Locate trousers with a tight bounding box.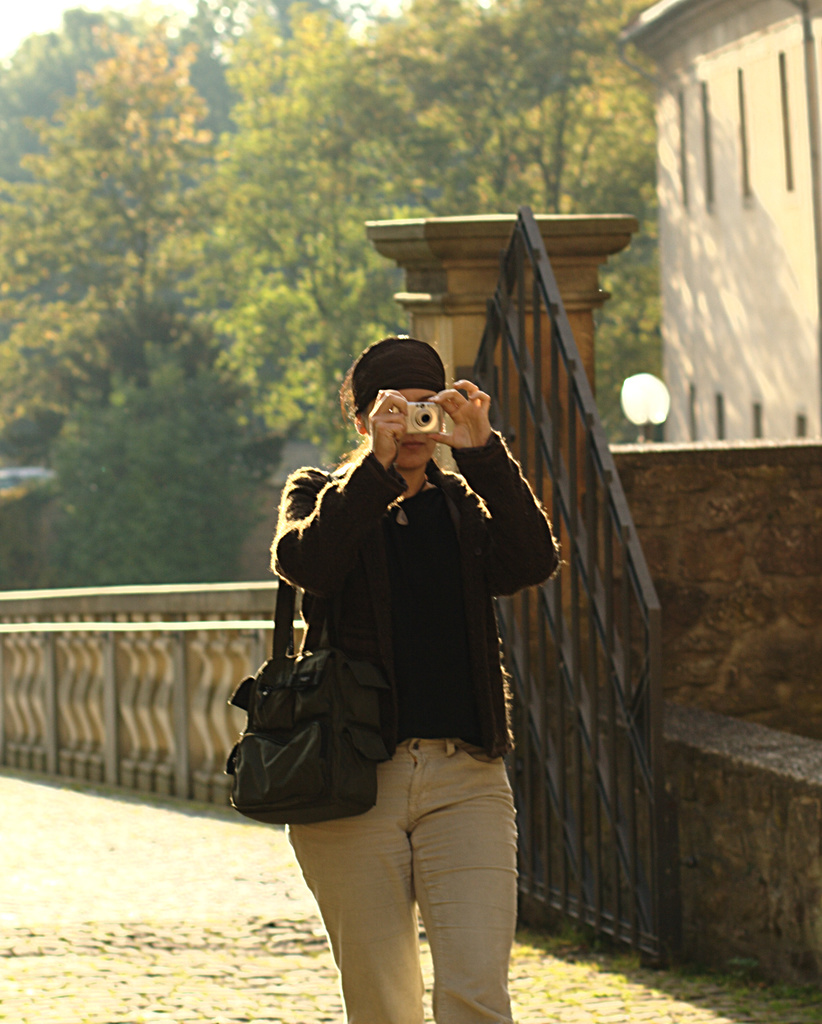
Rect(282, 736, 530, 1023).
